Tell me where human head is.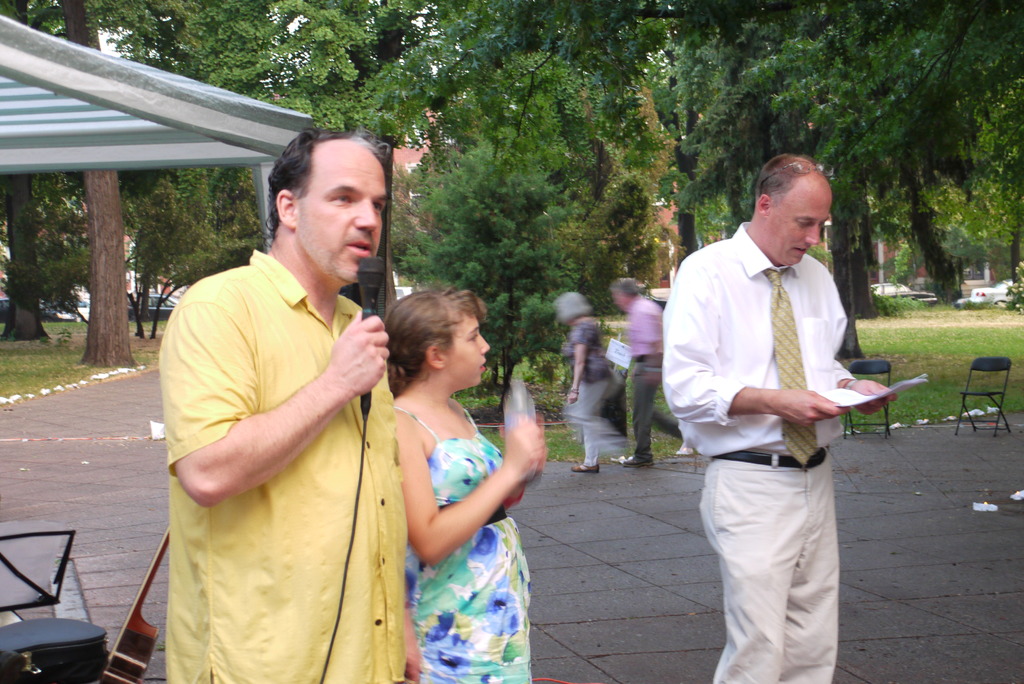
human head is at (262,131,391,285).
